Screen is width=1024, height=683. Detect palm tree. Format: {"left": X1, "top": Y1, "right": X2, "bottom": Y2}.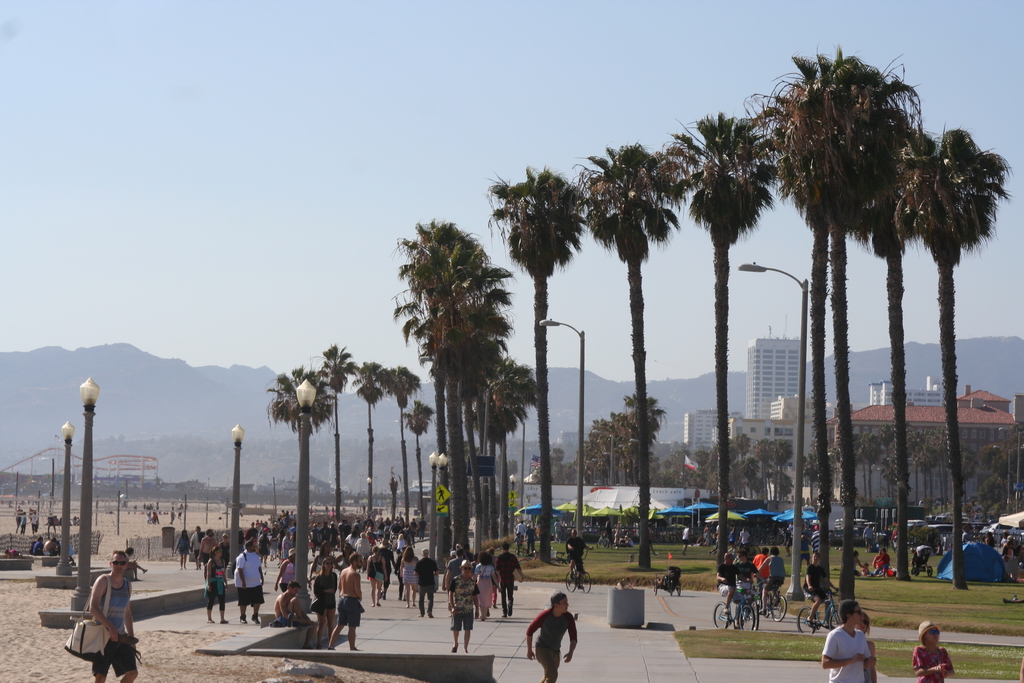
{"left": 568, "top": 142, "right": 689, "bottom": 564}.
